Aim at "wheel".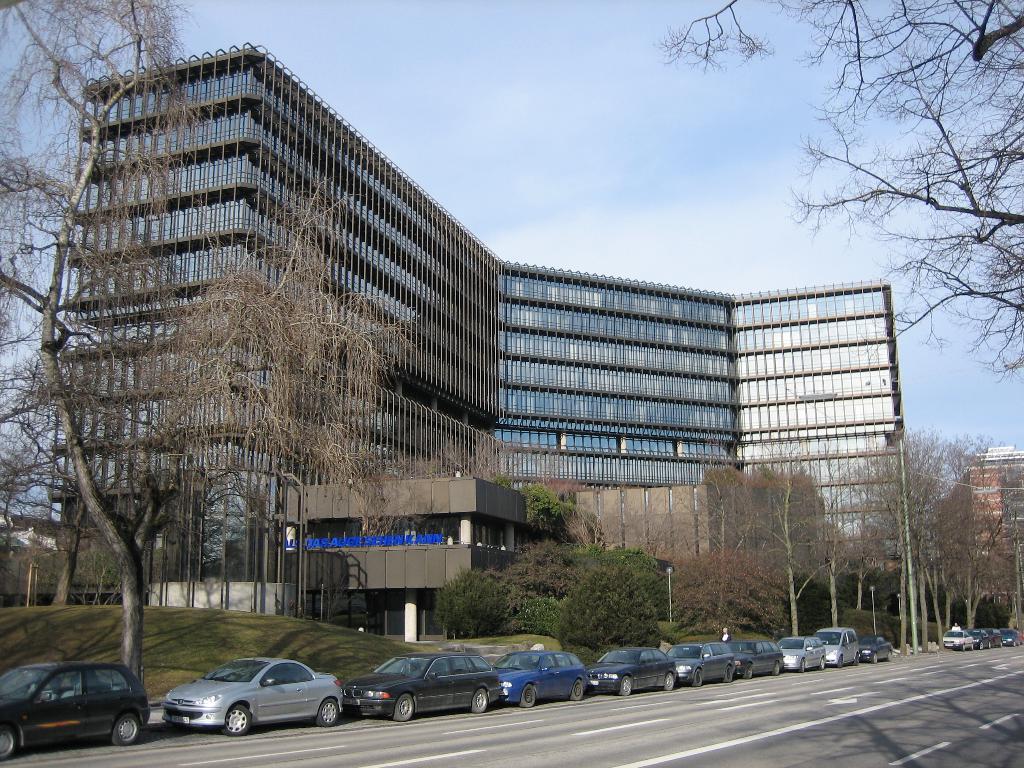
Aimed at Rect(620, 675, 632, 696).
